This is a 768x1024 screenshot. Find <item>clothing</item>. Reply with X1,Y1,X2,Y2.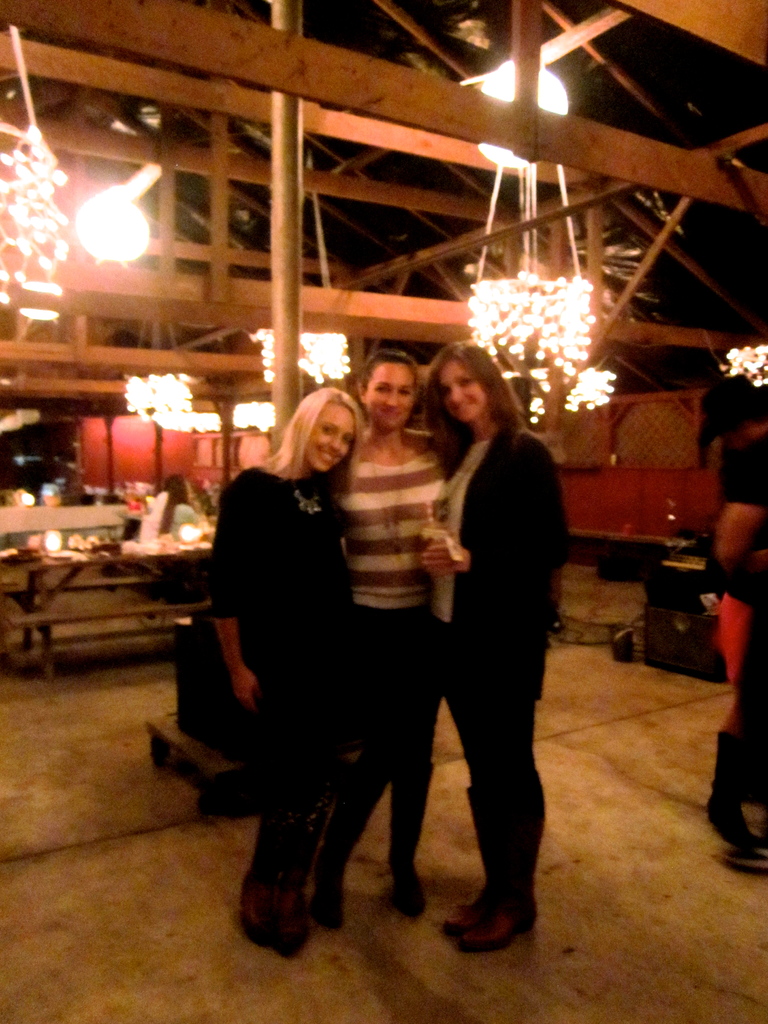
207,458,353,932.
